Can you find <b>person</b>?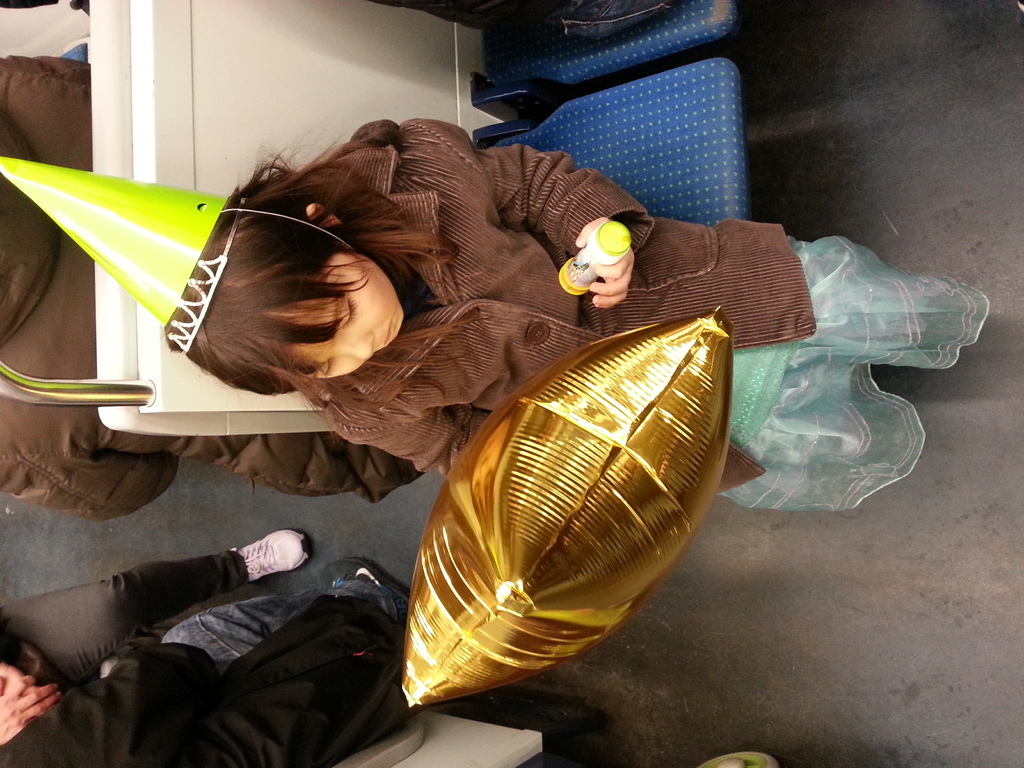
Yes, bounding box: bbox(166, 116, 986, 511).
